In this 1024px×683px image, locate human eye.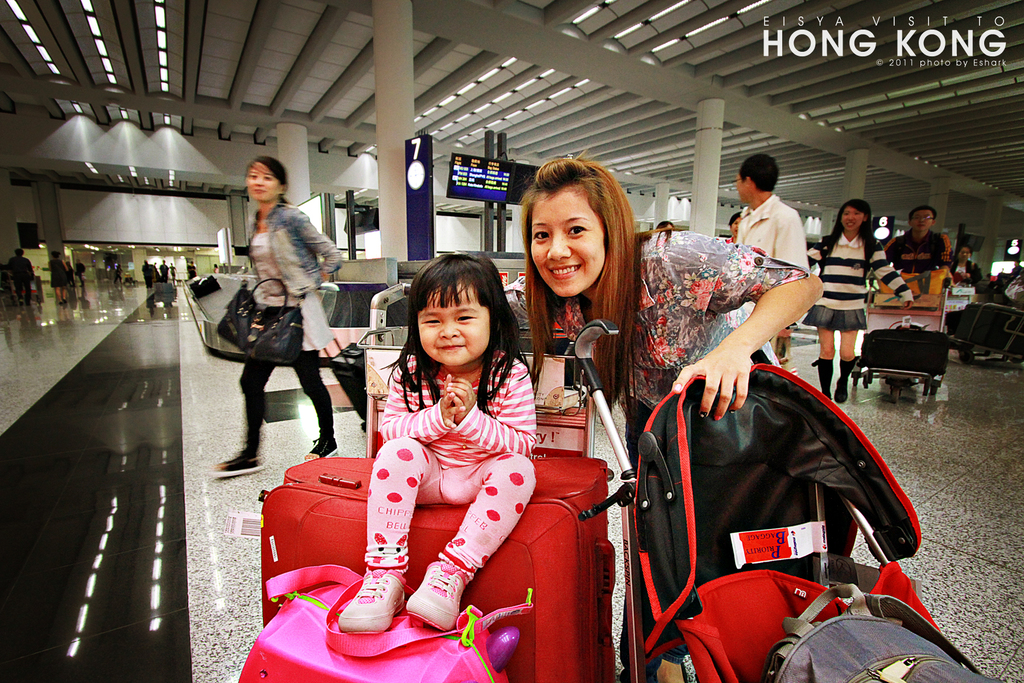
Bounding box: [419,316,442,328].
